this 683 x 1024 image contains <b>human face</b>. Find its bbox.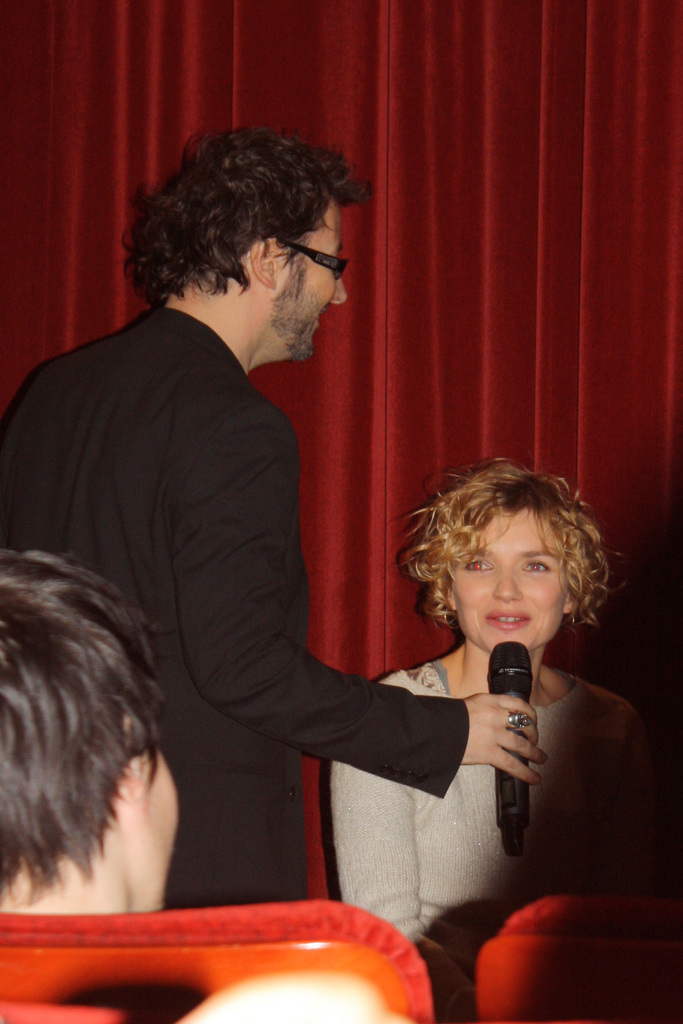
<region>447, 508, 563, 650</region>.
